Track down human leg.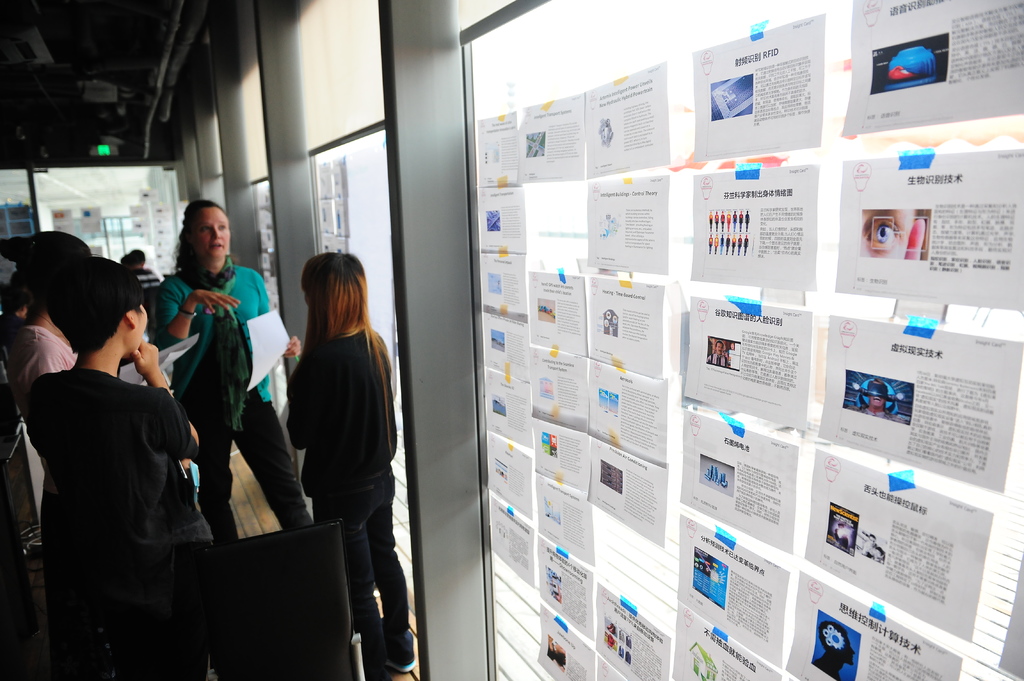
Tracked to select_region(224, 382, 316, 542).
